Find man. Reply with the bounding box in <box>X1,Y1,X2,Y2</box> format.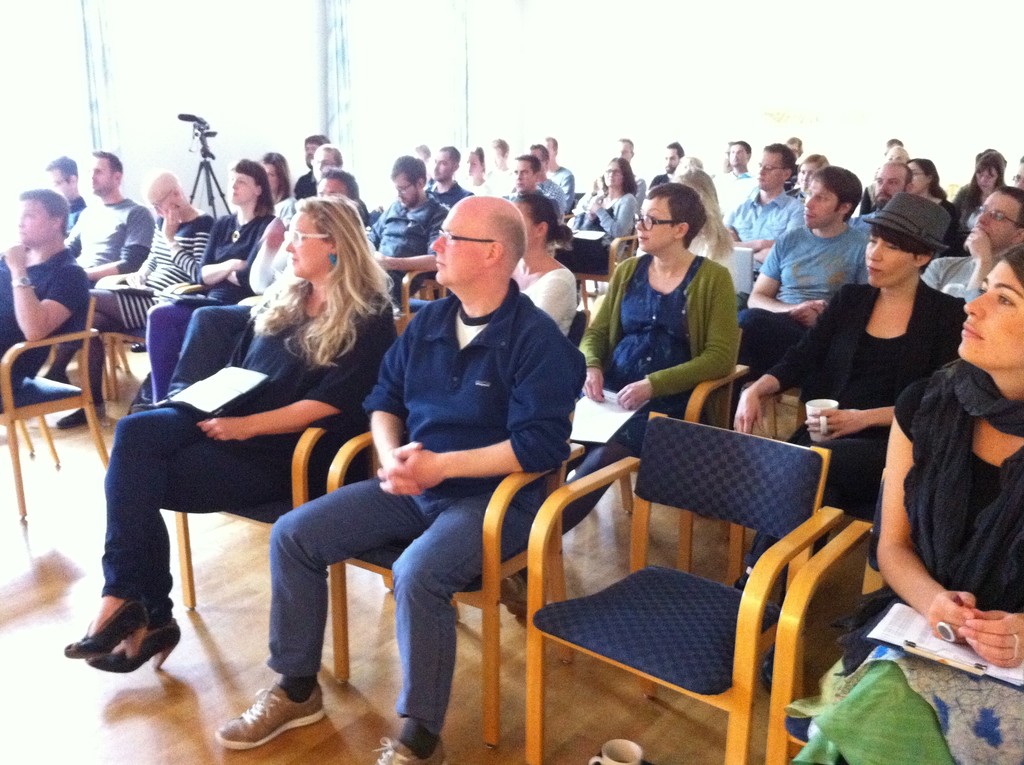
<box>287,178,589,723</box>.
